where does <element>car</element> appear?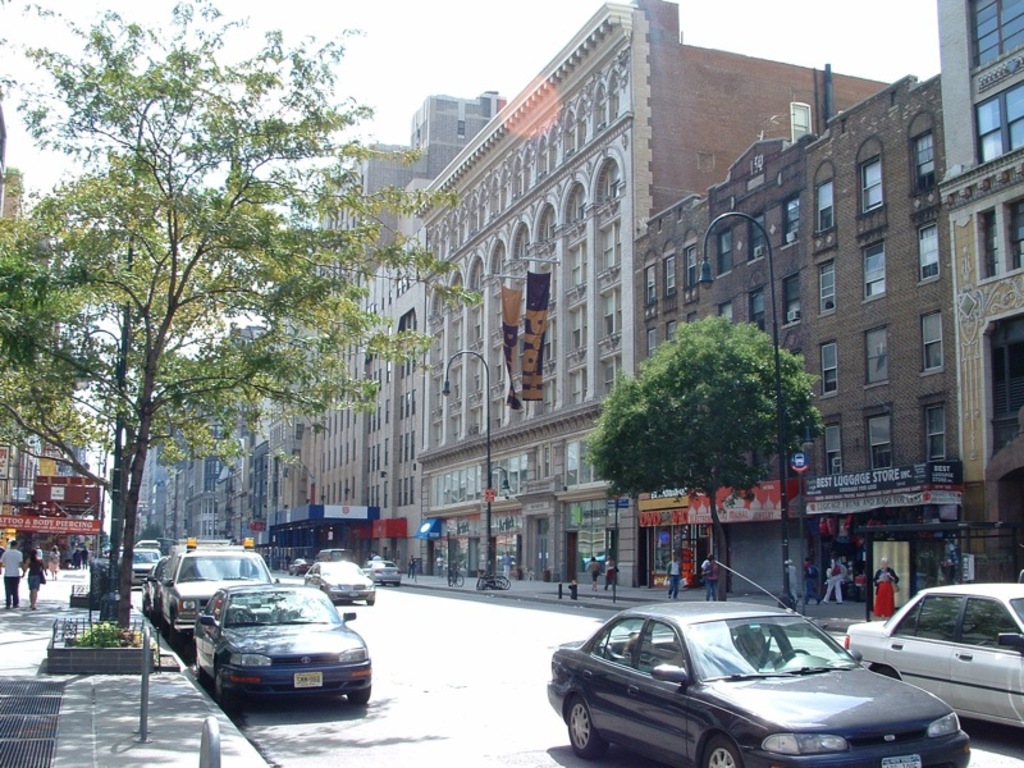
Appears at <bbox>842, 581, 1023, 731</bbox>.
